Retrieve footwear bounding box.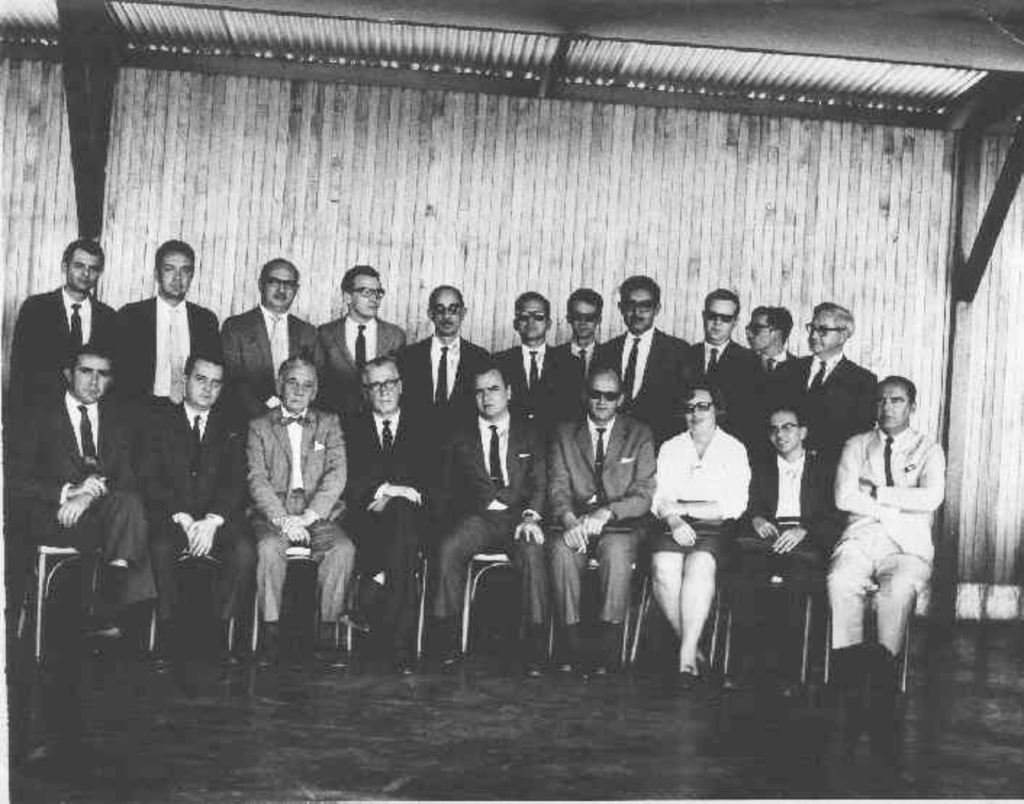
Bounding box: (341, 610, 379, 637).
